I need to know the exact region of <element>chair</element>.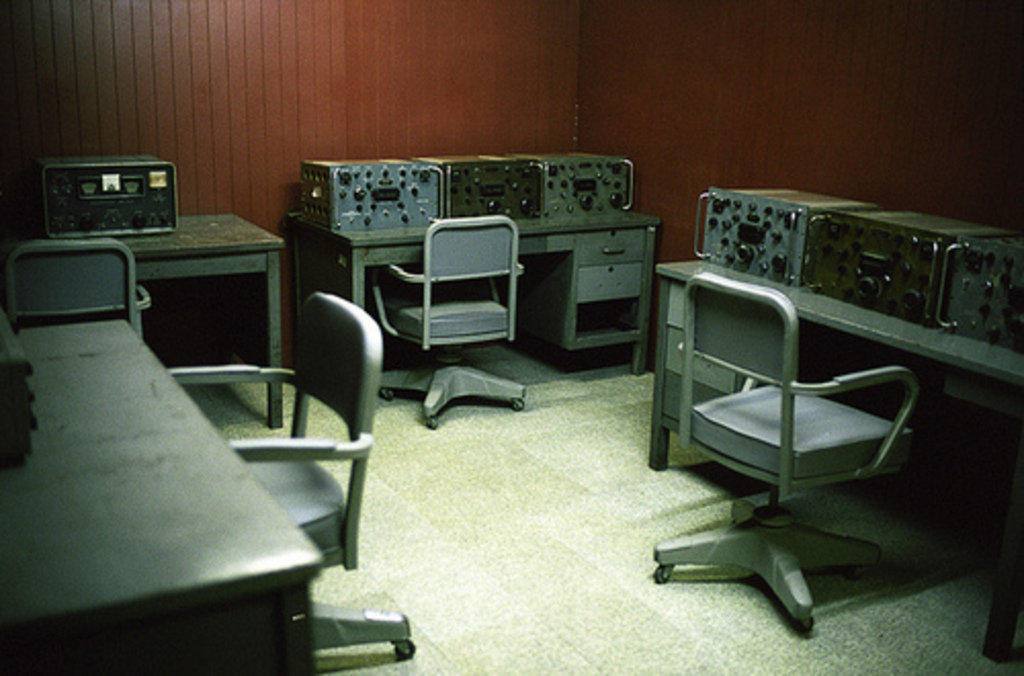
Region: detection(168, 287, 416, 658).
